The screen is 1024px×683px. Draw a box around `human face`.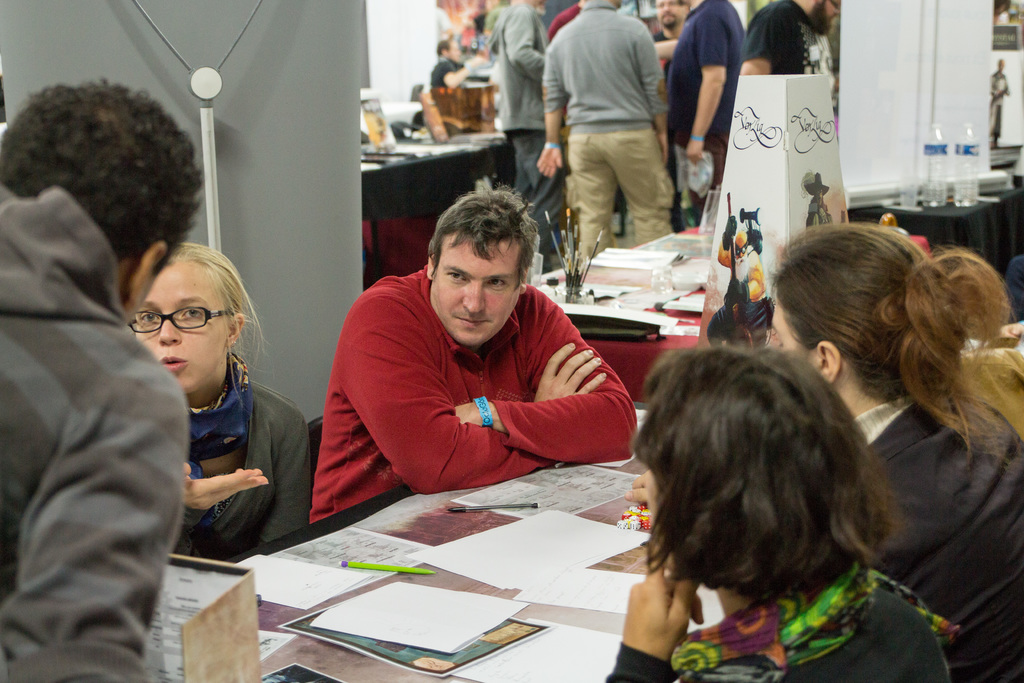
(760,288,806,357).
